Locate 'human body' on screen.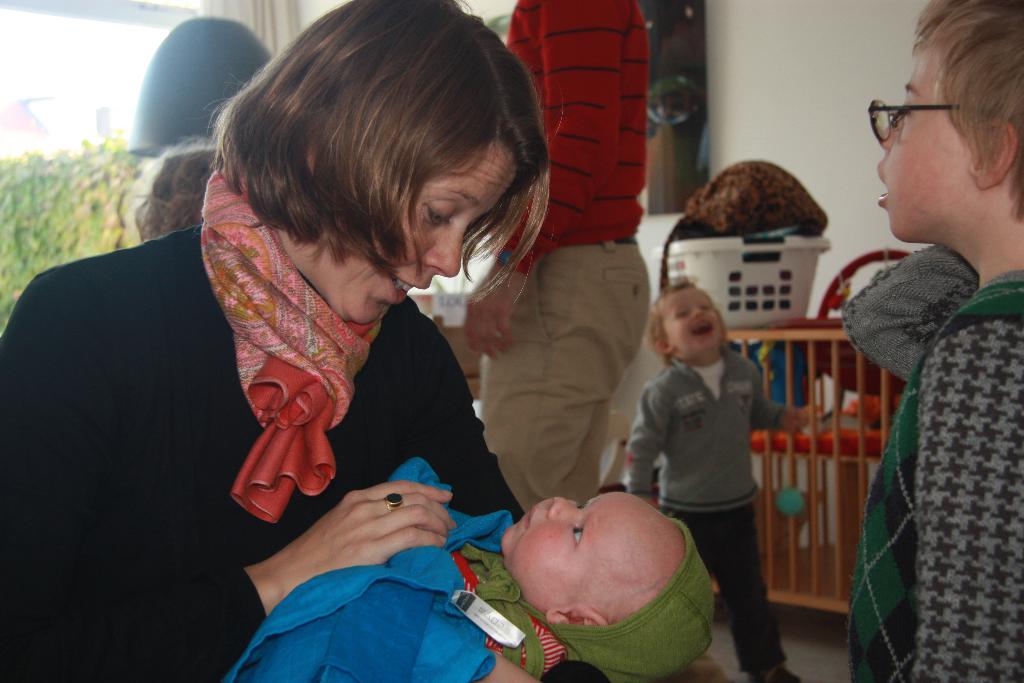
On screen at (left=6, top=0, right=555, bottom=682).
